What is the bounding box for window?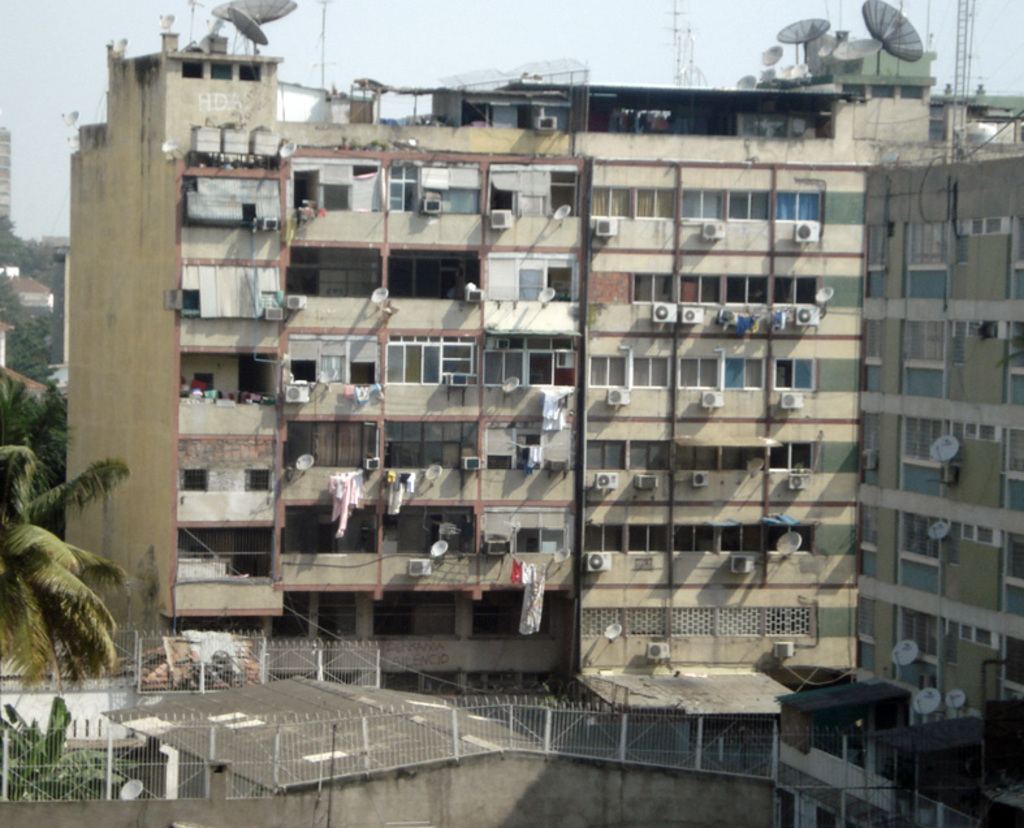
960 630 991 642.
